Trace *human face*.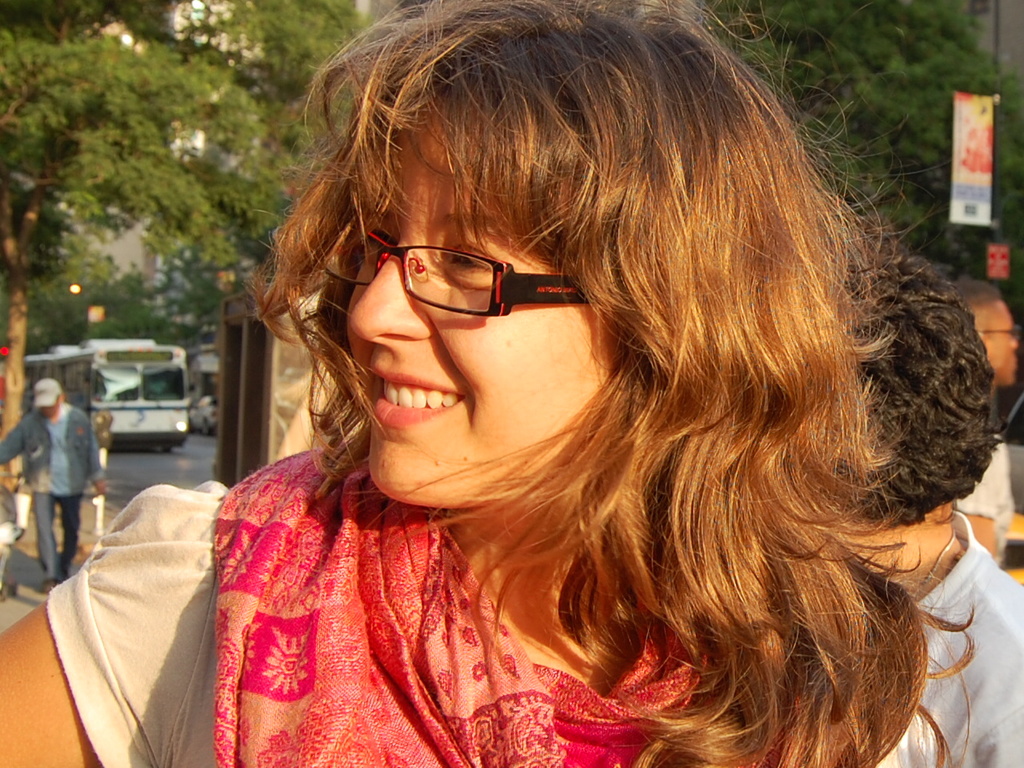
Traced to (978,294,1022,386).
